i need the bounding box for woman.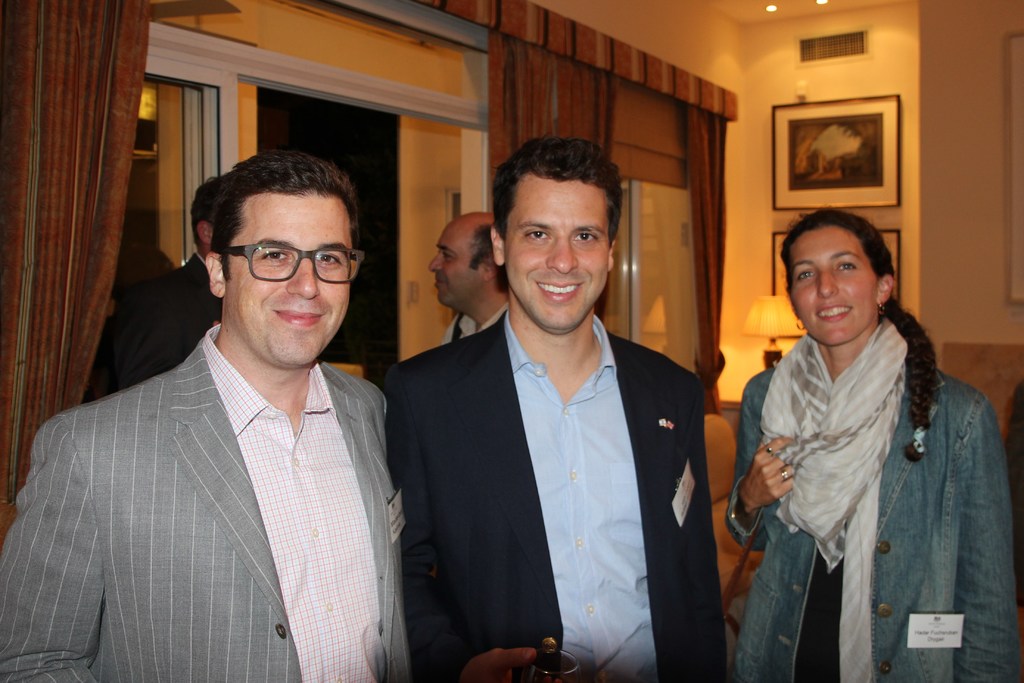
Here it is: bbox(726, 208, 1023, 682).
